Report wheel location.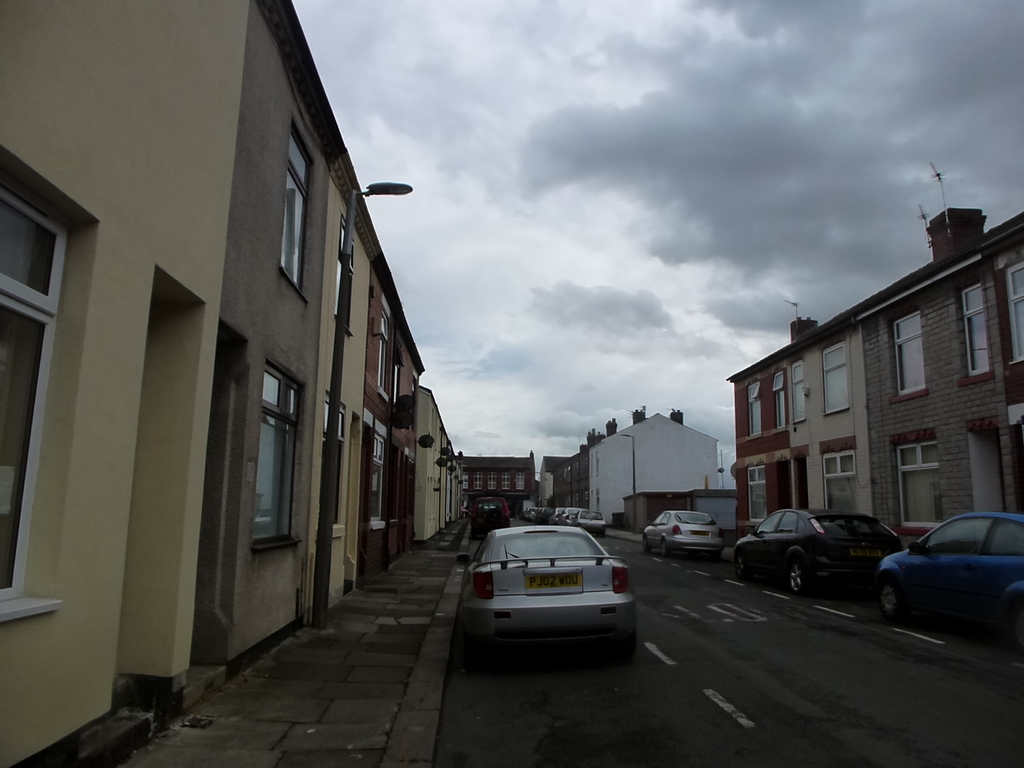
Report: region(660, 537, 670, 559).
